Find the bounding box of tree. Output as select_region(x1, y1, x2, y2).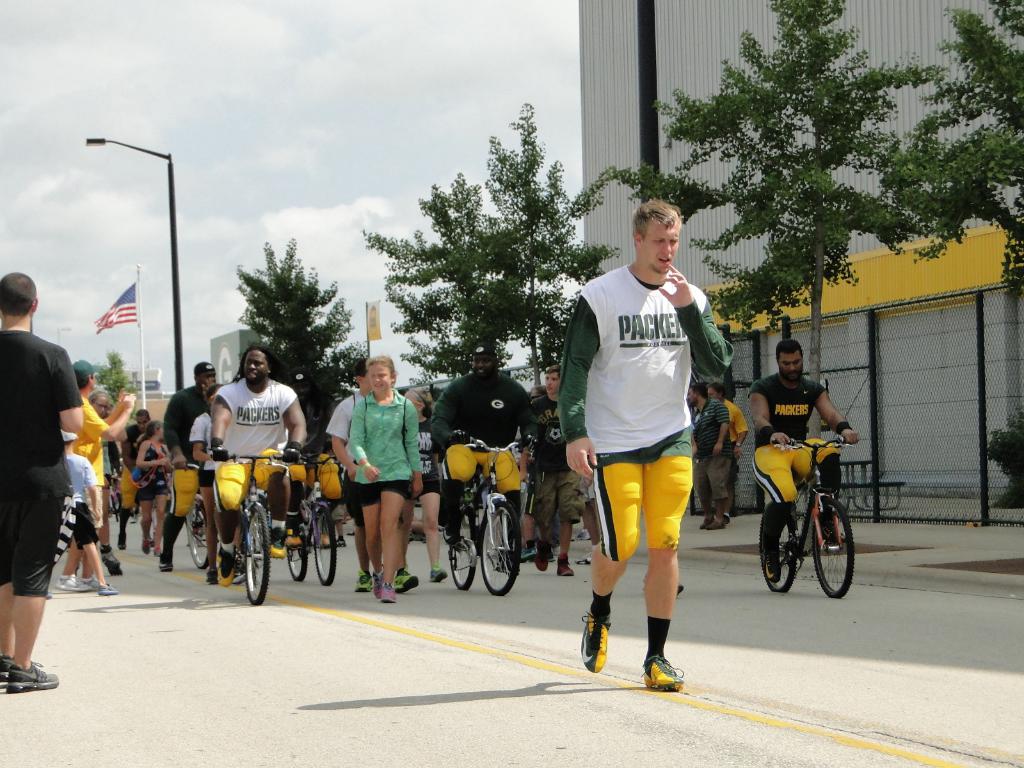
select_region(351, 154, 532, 404).
